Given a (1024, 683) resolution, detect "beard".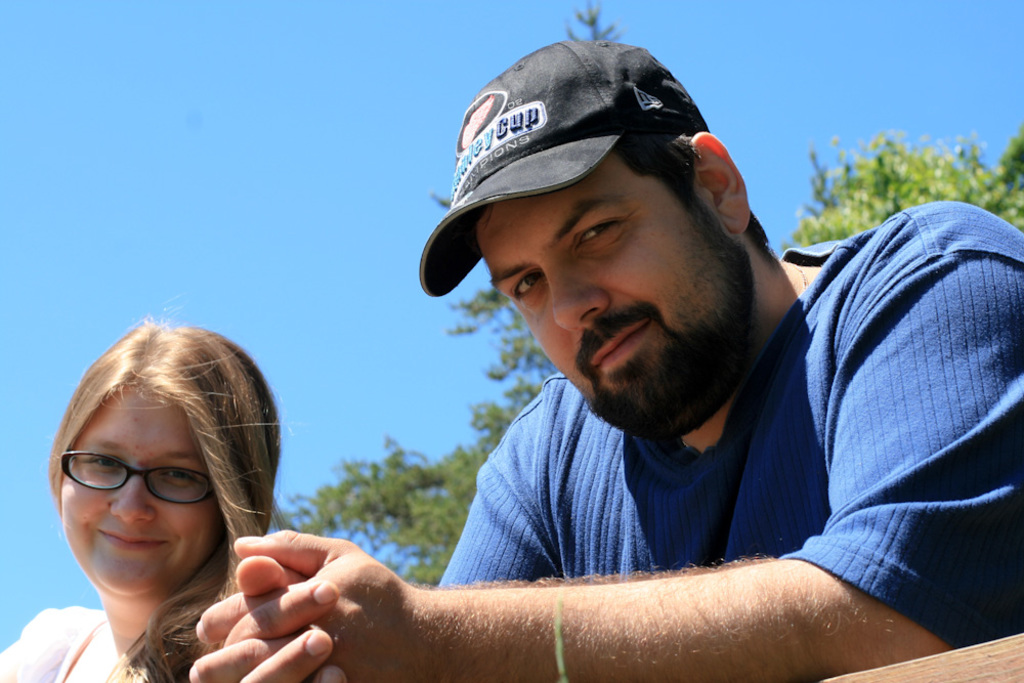
pyautogui.locateOnScreen(506, 238, 737, 399).
